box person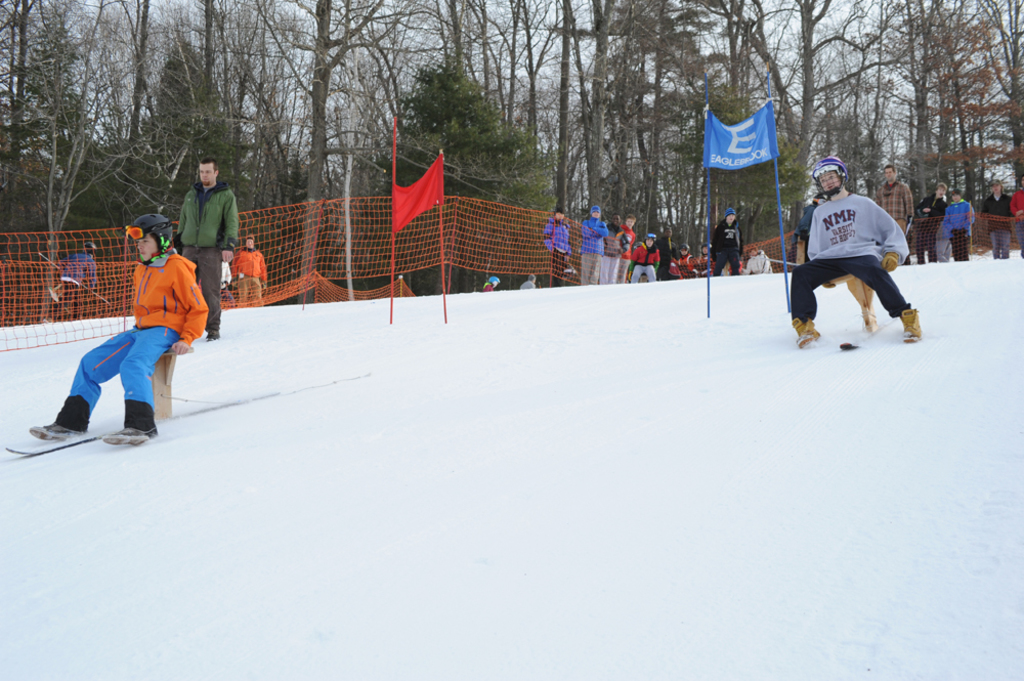
<box>43,238,96,324</box>
